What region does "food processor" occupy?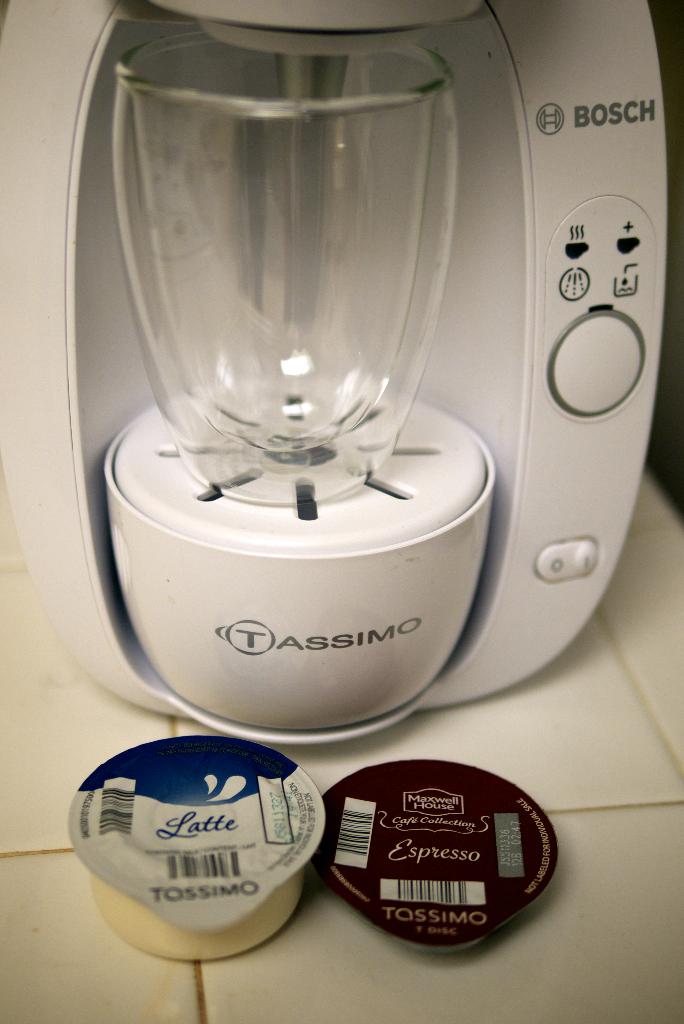
0 0 666 746.
